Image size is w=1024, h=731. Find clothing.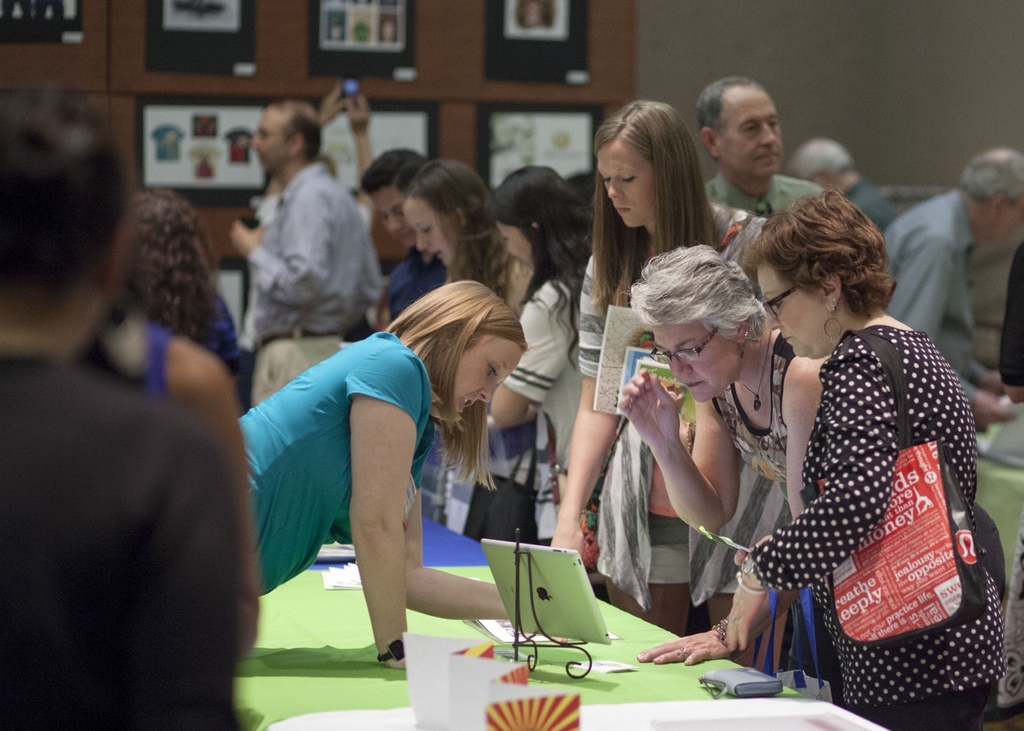
891, 190, 994, 436.
